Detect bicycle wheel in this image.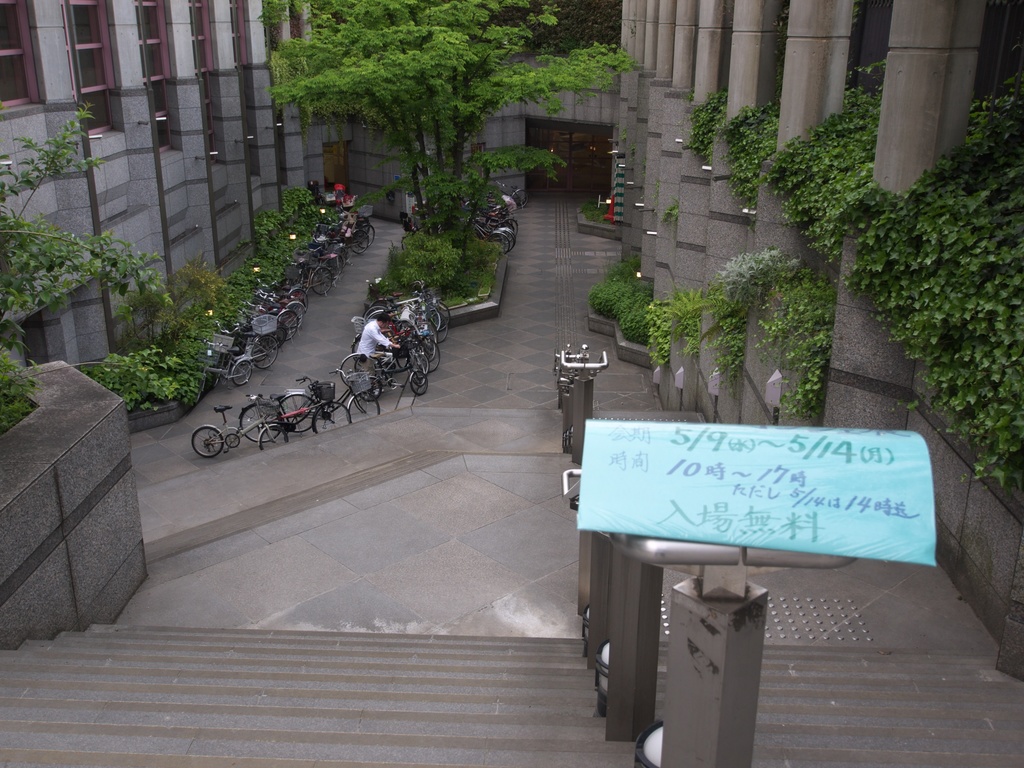
Detection: 239:401:278:440.
